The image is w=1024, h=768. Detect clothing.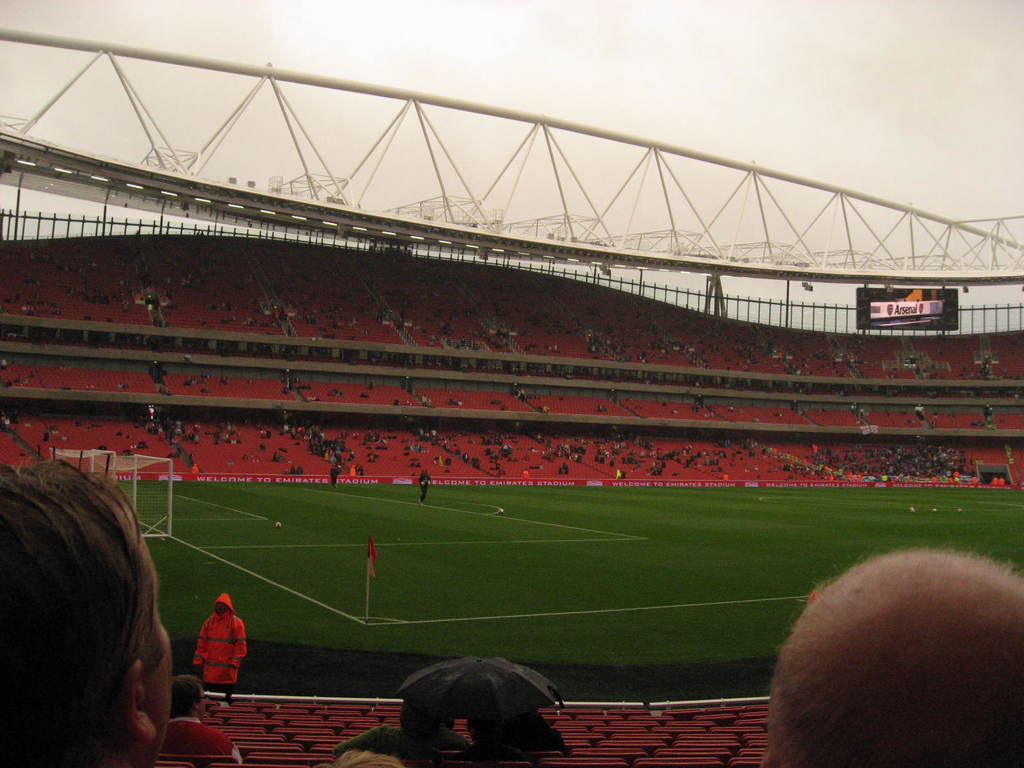
Detection: 191 466 198 477.
